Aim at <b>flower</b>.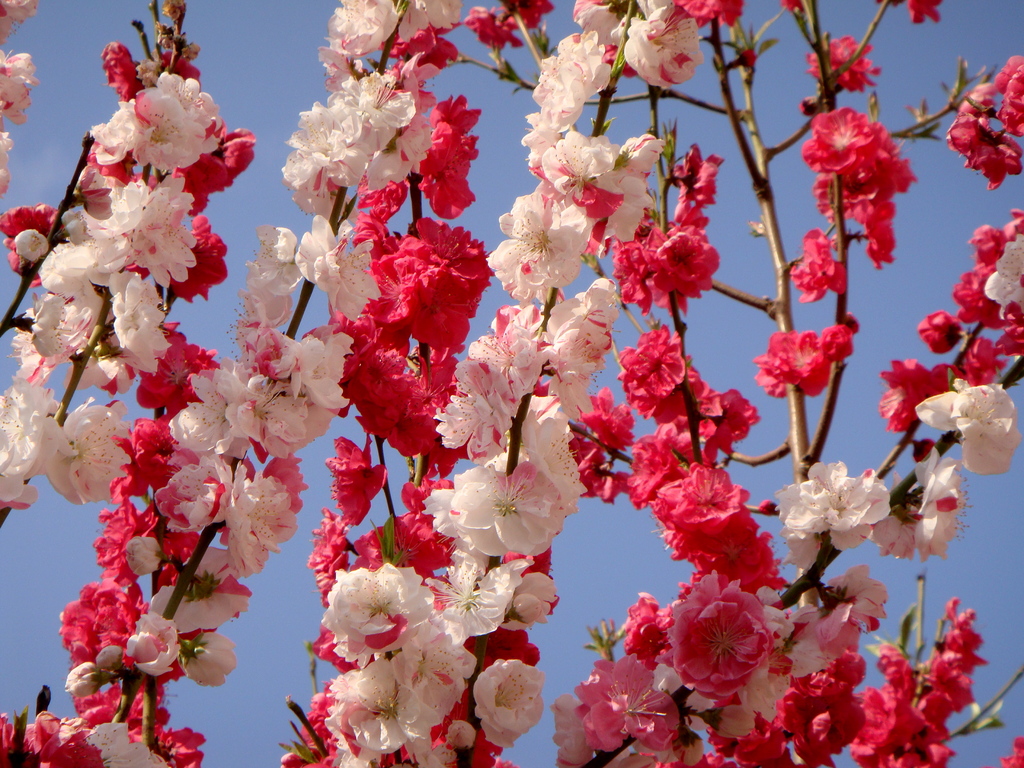
Aimed at 622, 210, 730, 302.
